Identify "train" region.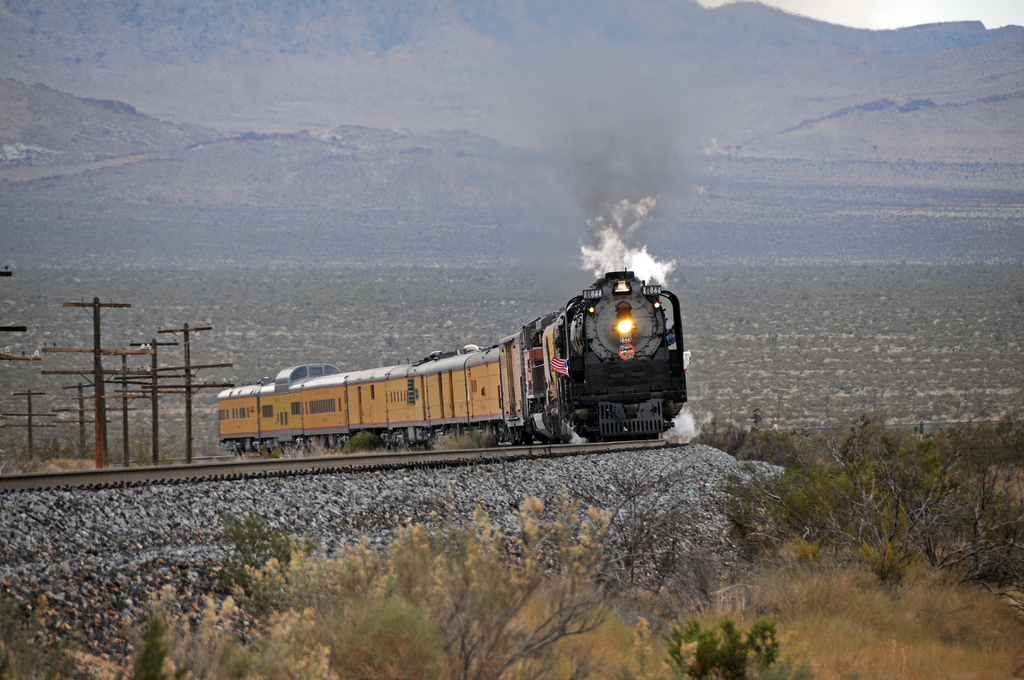
Region: x1=218, y1=266, x2=686, y2=457.
